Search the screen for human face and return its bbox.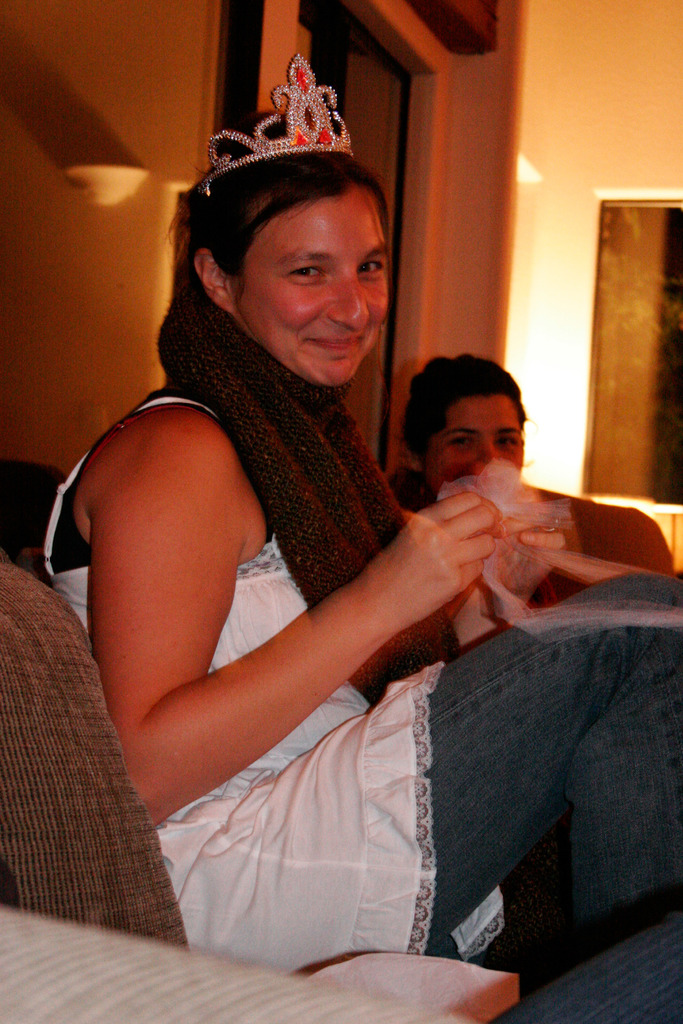
Found: rect(422, 397, 521, 497).
